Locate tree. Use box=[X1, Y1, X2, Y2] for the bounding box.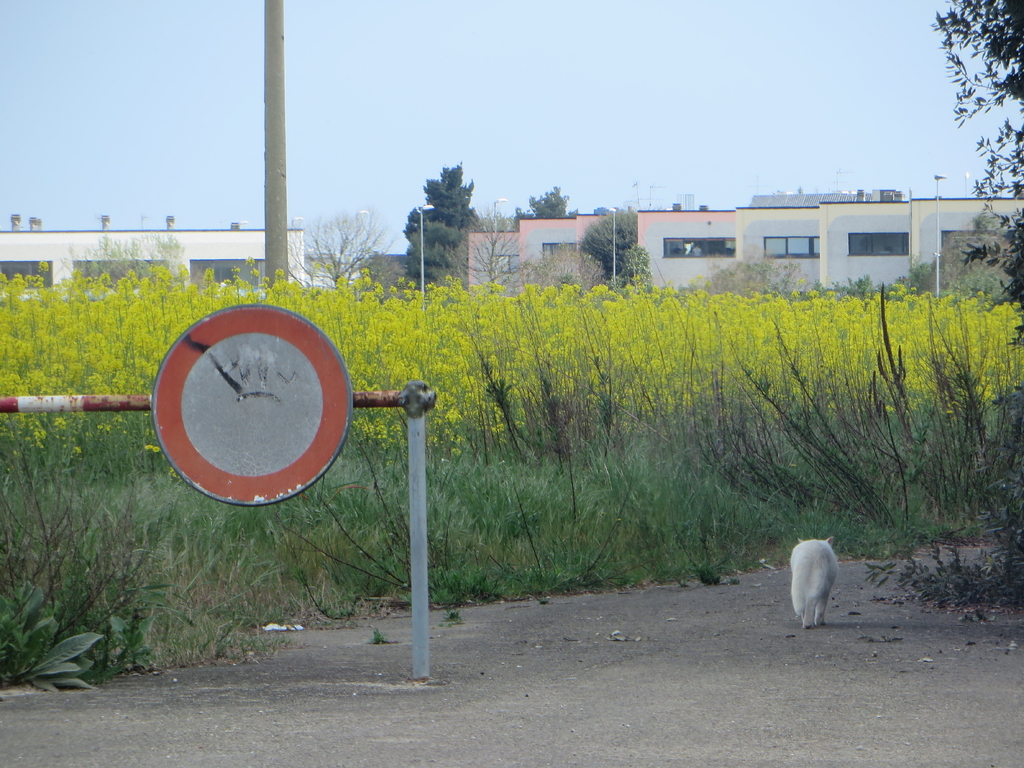
box=[399, 166, 478, 286].
